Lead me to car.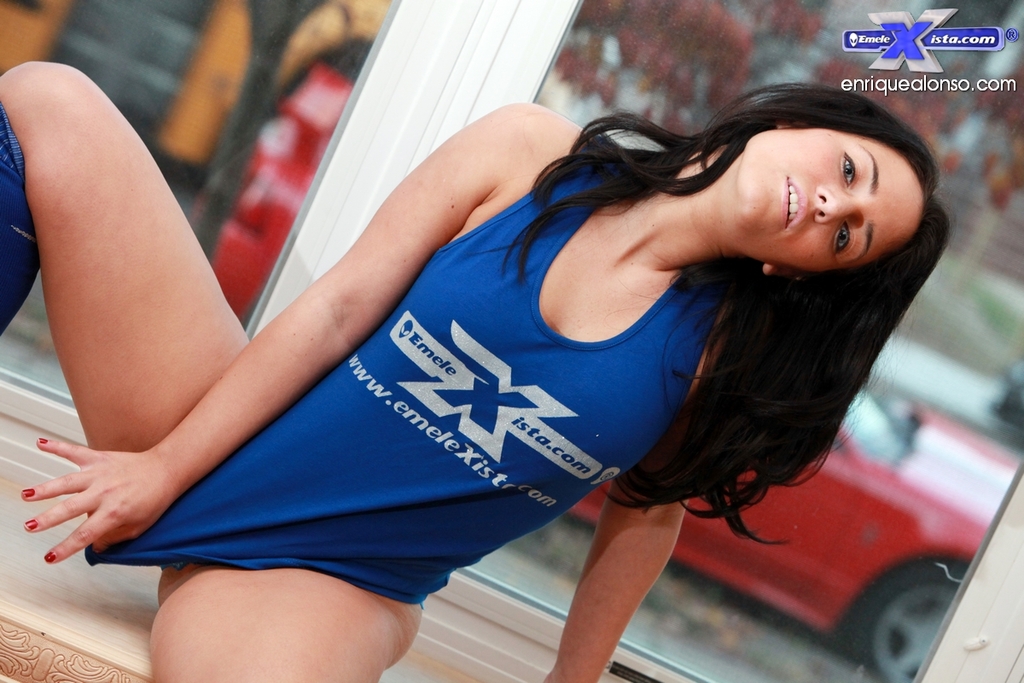
Lead to x1=193 y1=47 x2=1018 y2=682.
